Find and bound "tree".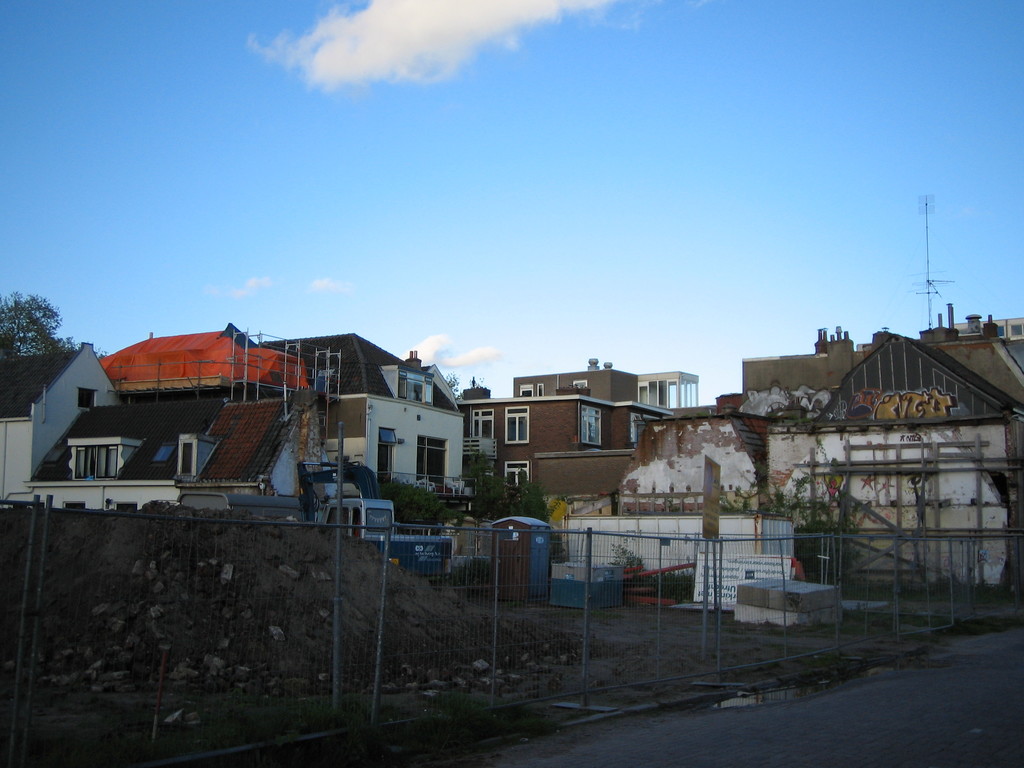
Bound: detection(0, 262, 120, 380).
